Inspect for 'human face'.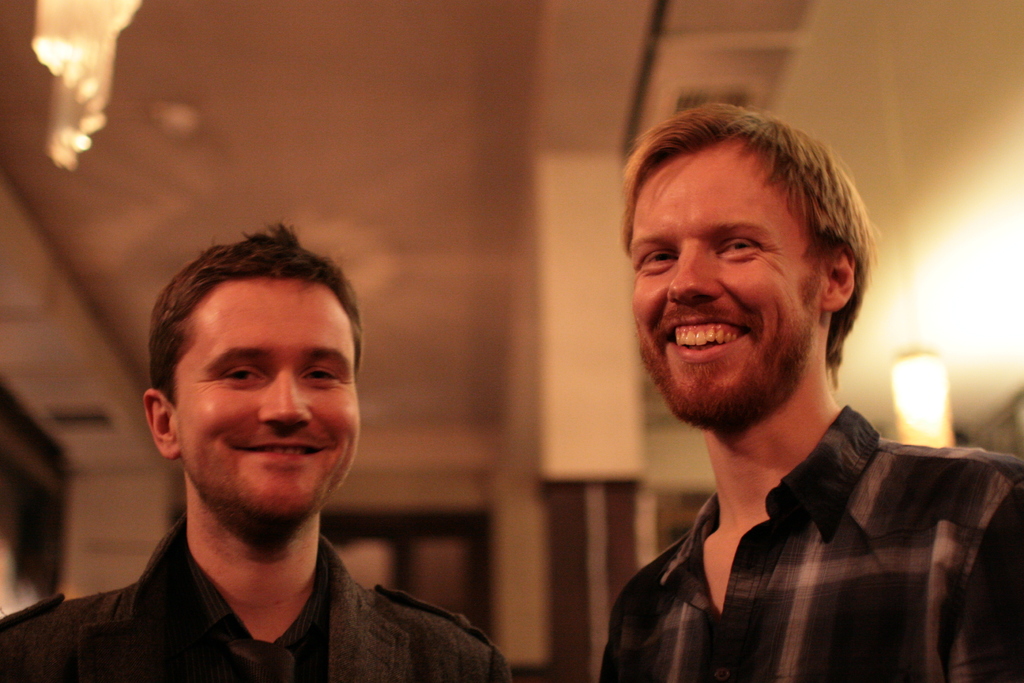
Inspection: 177/274/360/509.
